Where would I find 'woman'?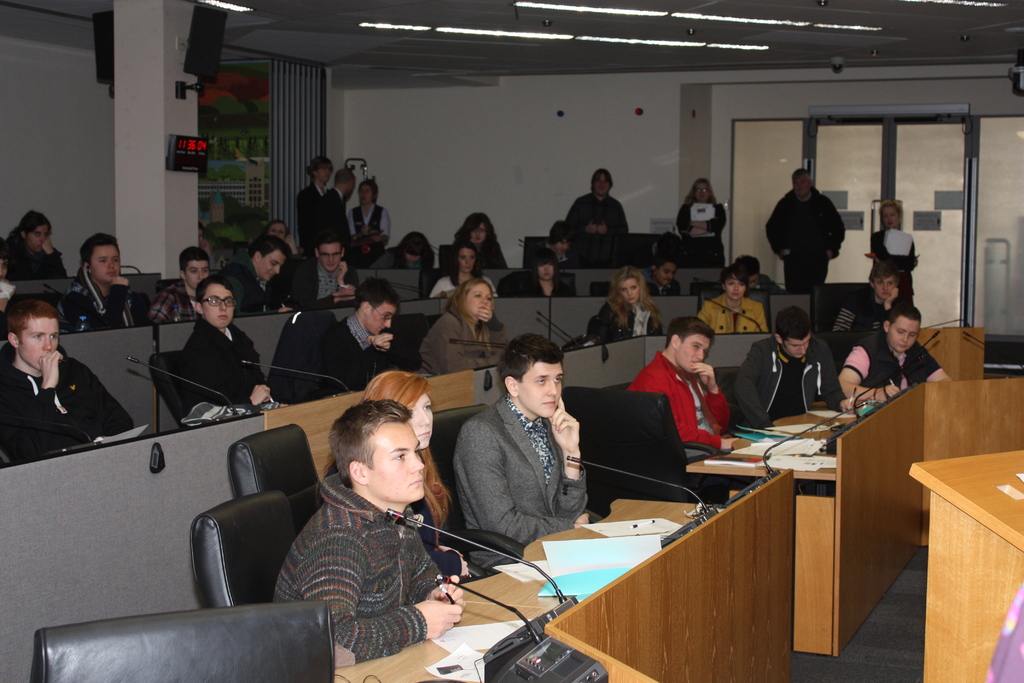
At crop(866, 198, 925, 302).
